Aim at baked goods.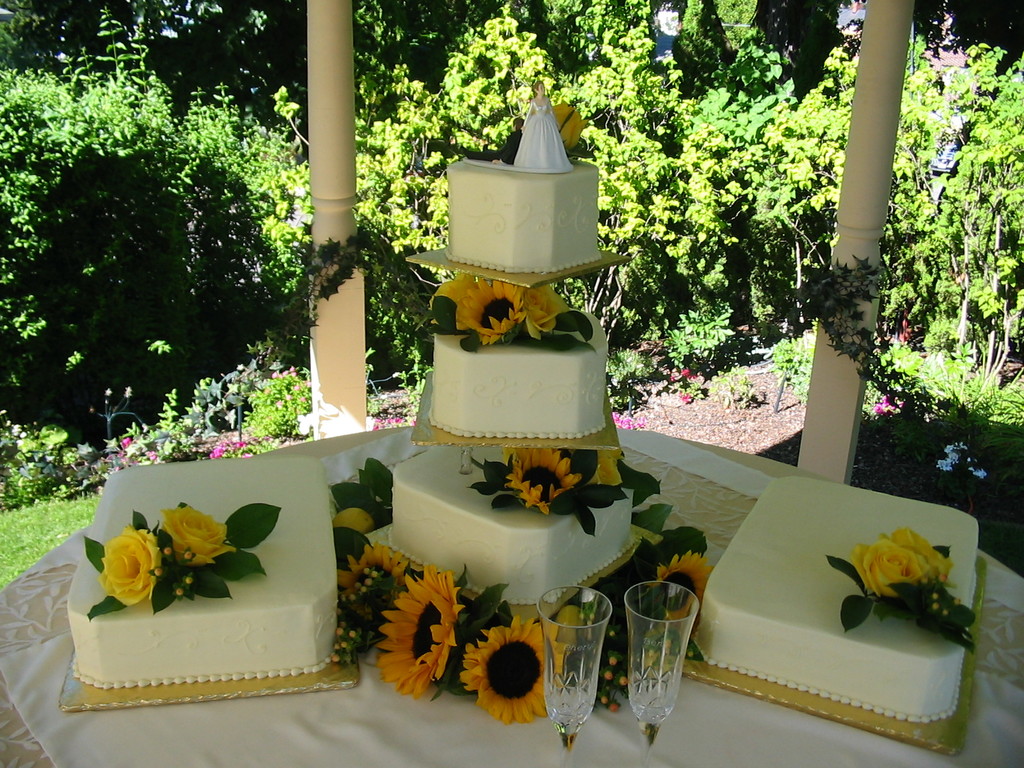
Aimed at bbox=[694, 477, 978, 724].
